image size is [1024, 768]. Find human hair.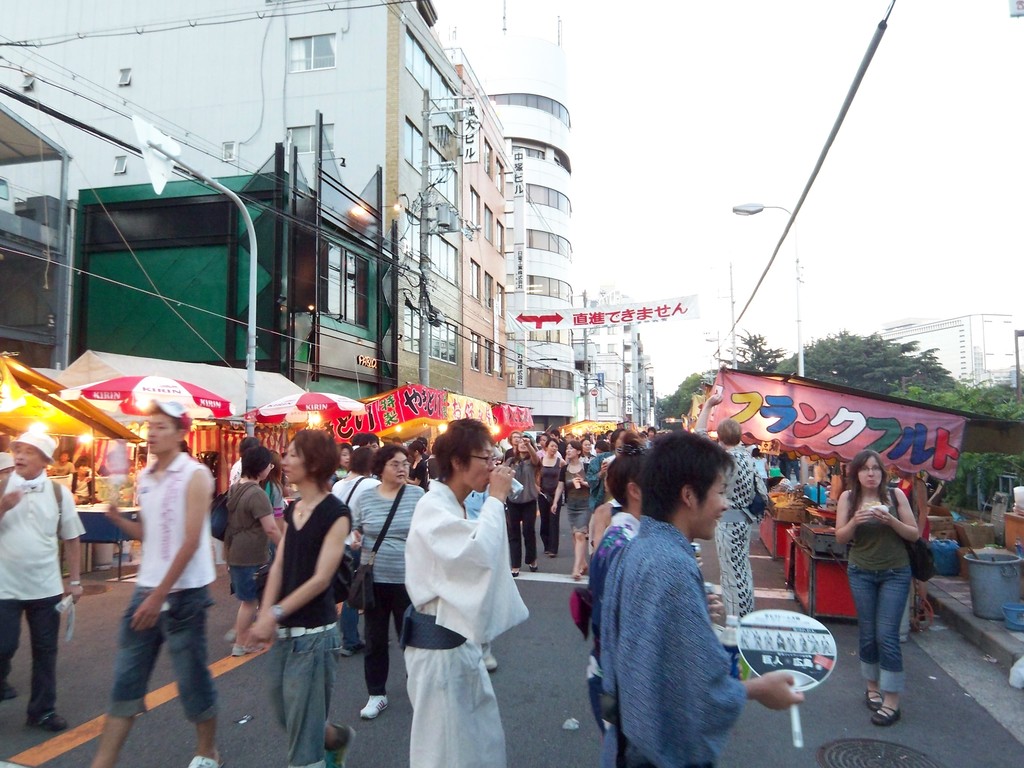
region(509, 436, 538, 468).
